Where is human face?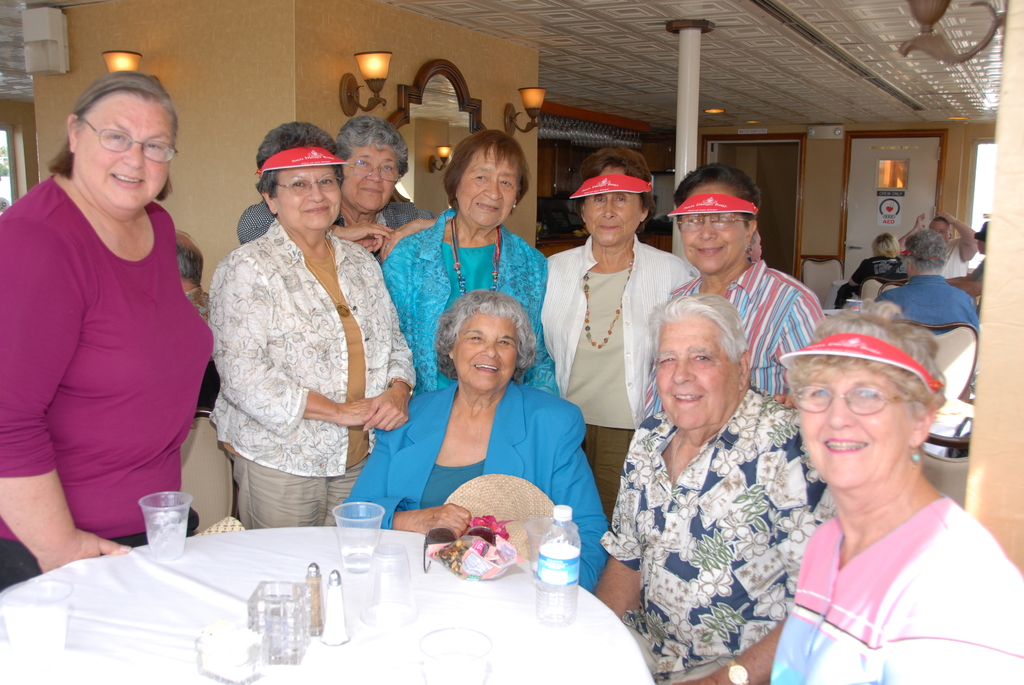
[left=339, top=143, right=402, bottom=210].
